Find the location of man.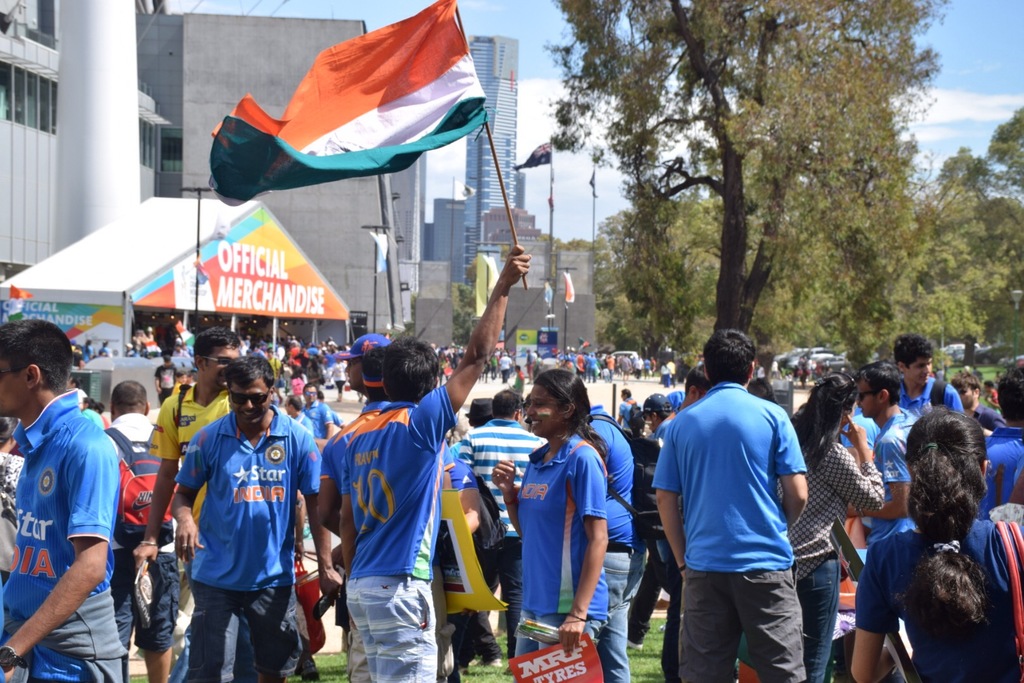
Location: bbox=(979, 355, 1023, 519).
